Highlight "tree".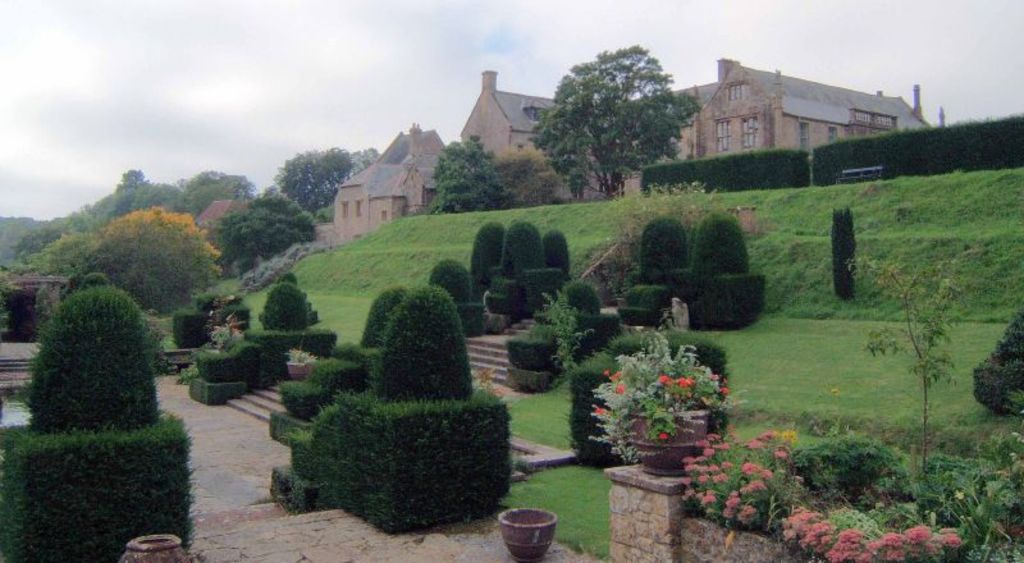
Highlighted region: box=[78, 203, 219, 303].
